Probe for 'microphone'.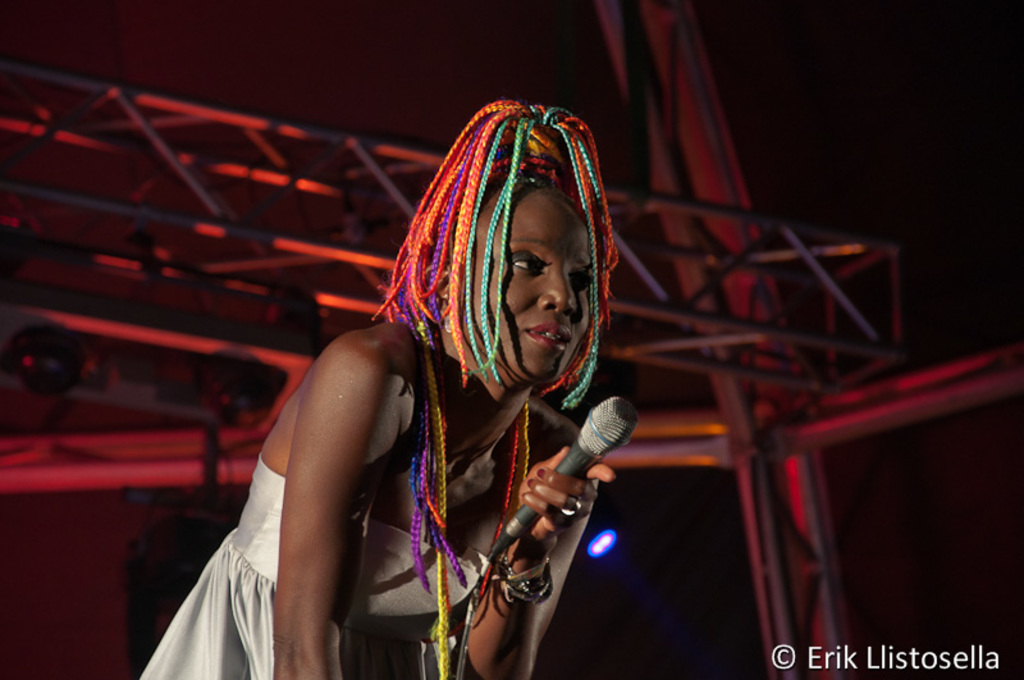
Probe result: <region>468, 389, 645, 567</region>.
